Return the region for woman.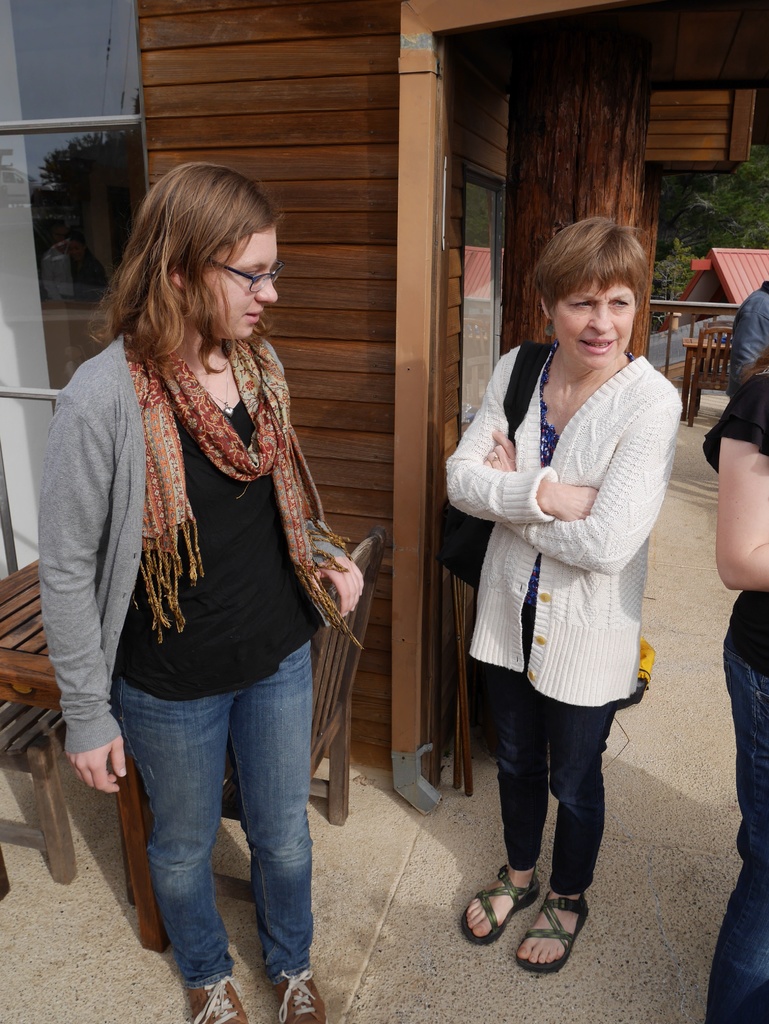
bbox(44, 145, 382, 982).
